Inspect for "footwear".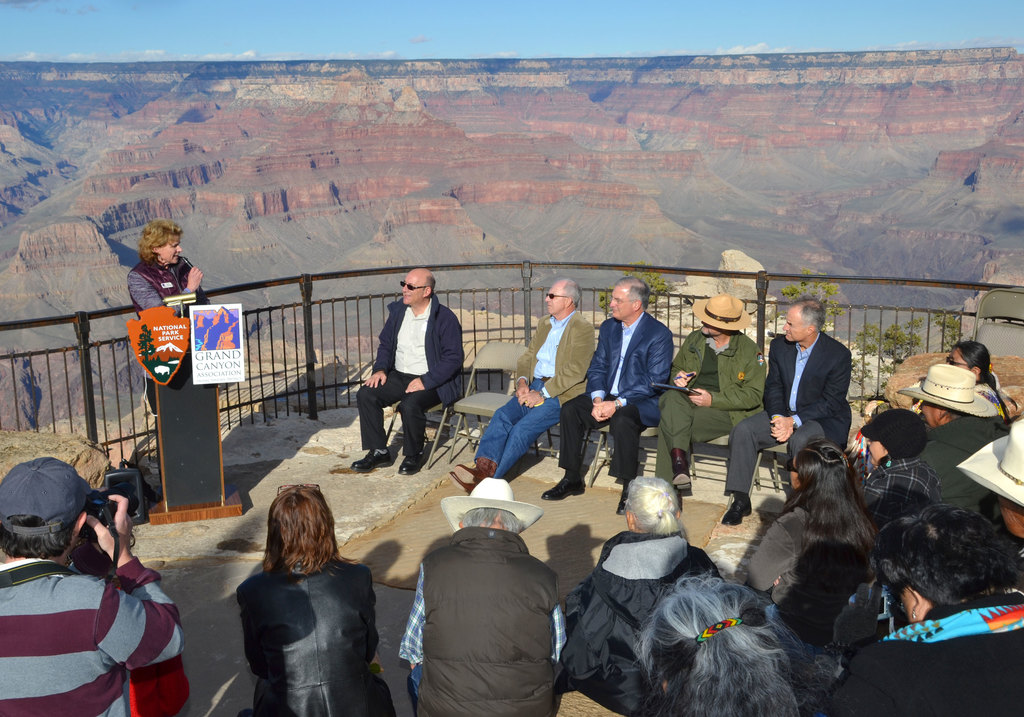
Inspection: [x1=669, y1=452, x2=698, y2=496].
